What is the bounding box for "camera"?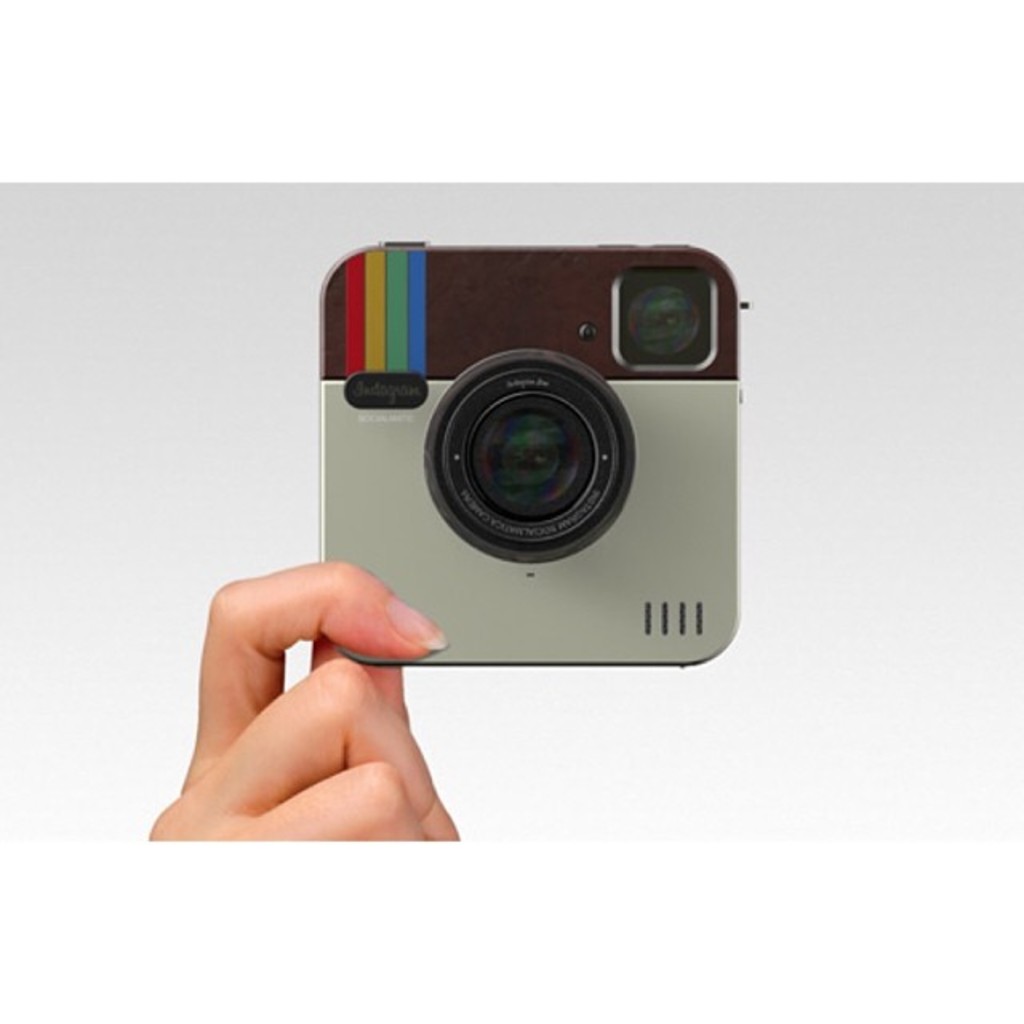
bbox=(296, 243, 766, 656).
